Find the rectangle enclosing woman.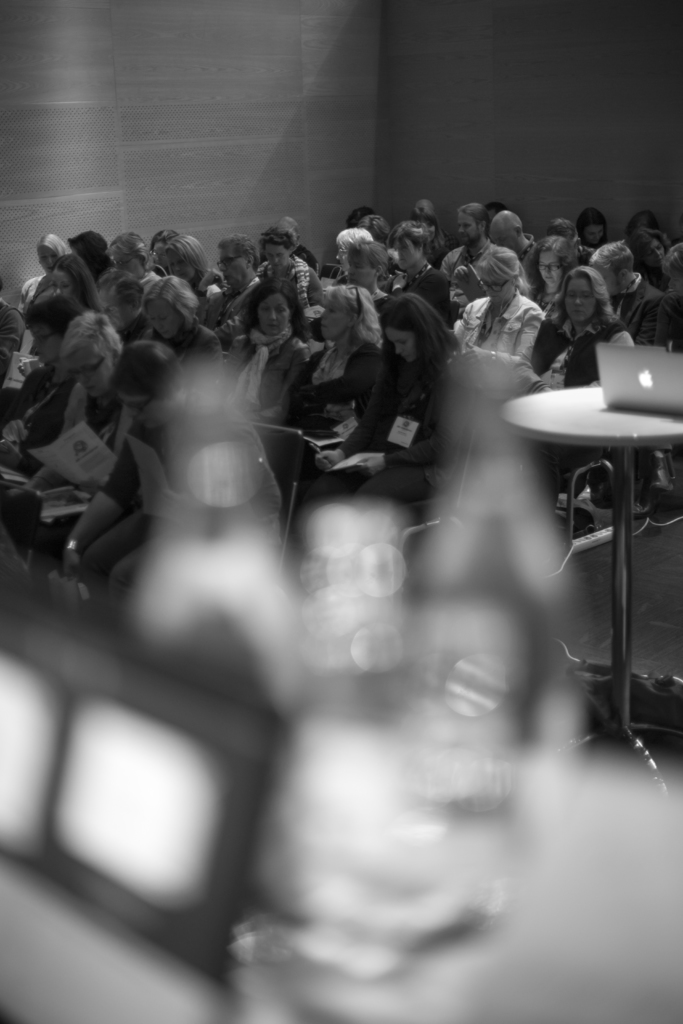
locate(463, 251, 546, 373).
